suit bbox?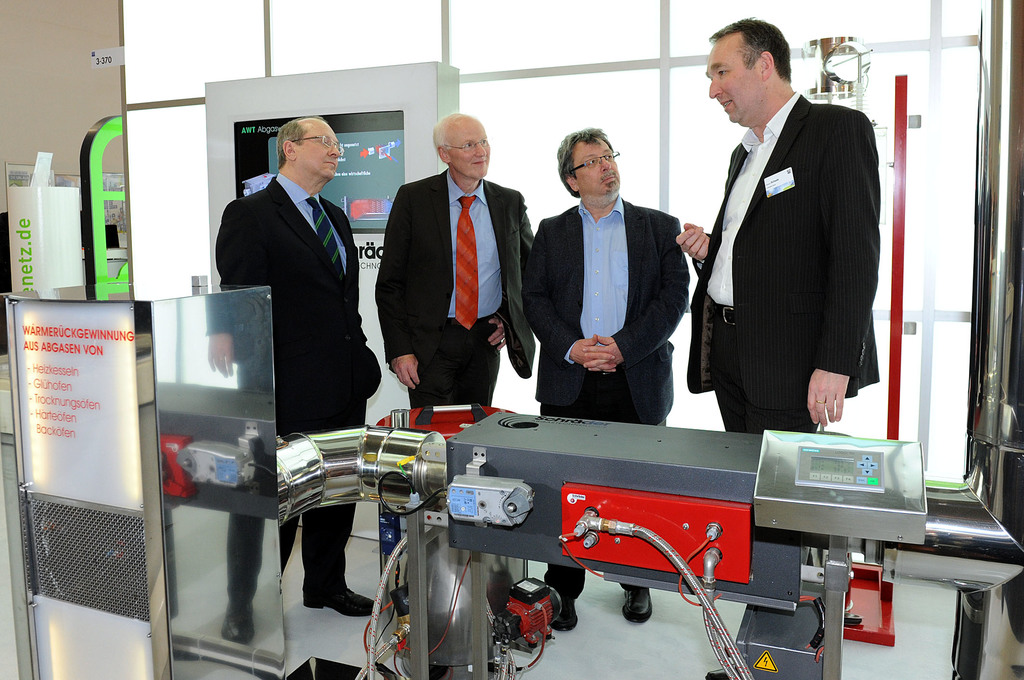
<bbox>684, 49, 887, 448</bbox>
